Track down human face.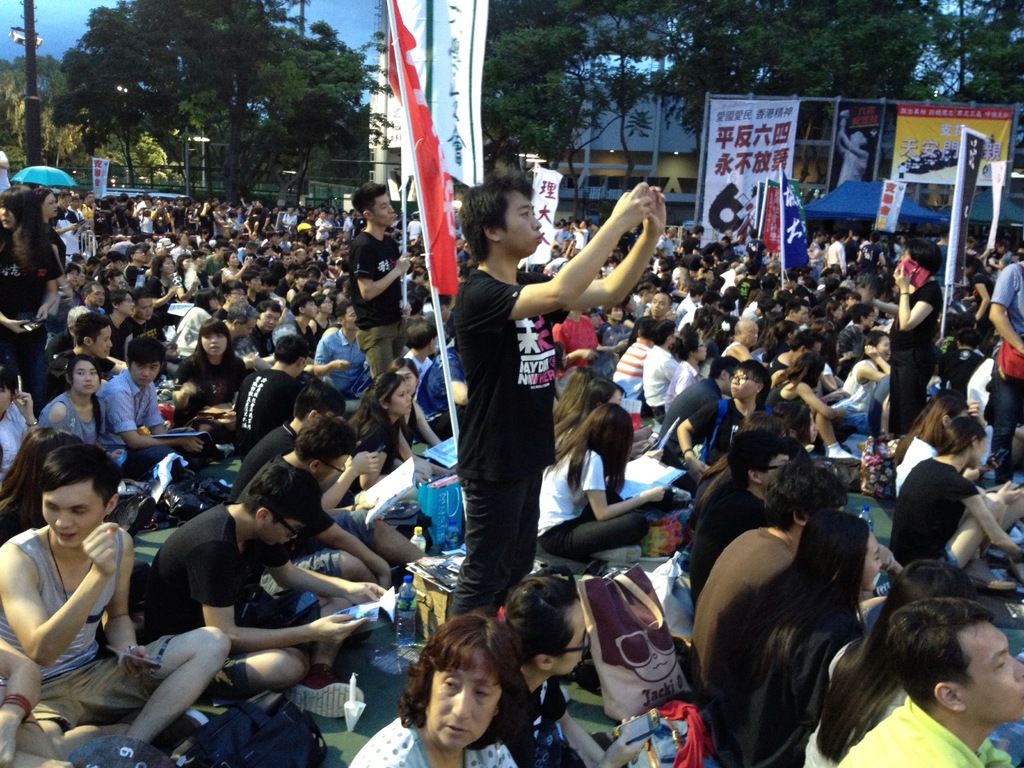
Tracked to left=388, top=387, right=411, bottom=415.
